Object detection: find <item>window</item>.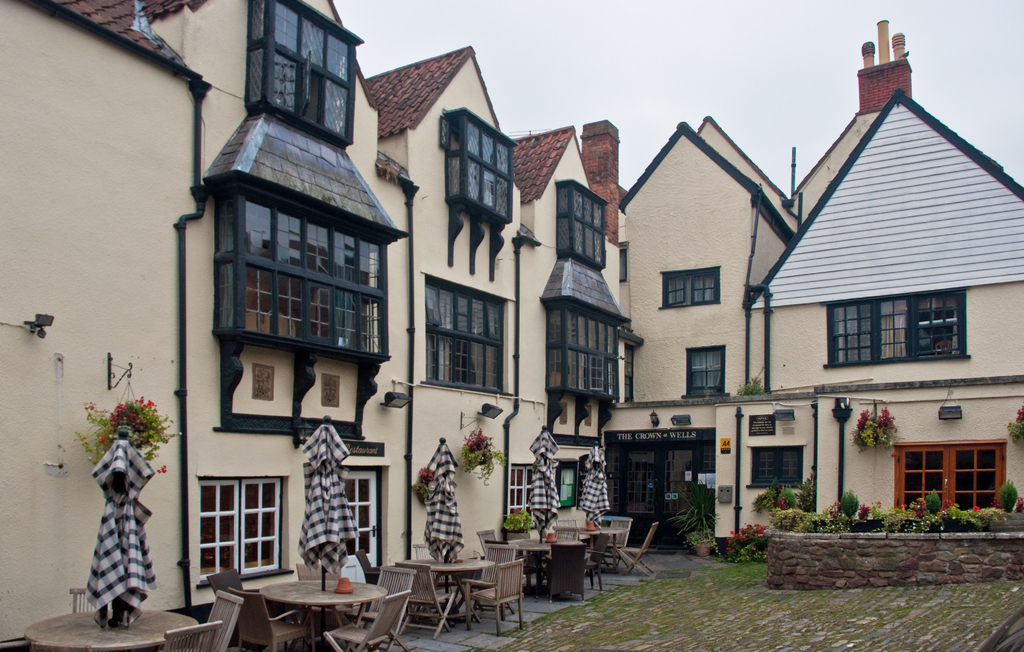
895, 445, 1002, 508.
